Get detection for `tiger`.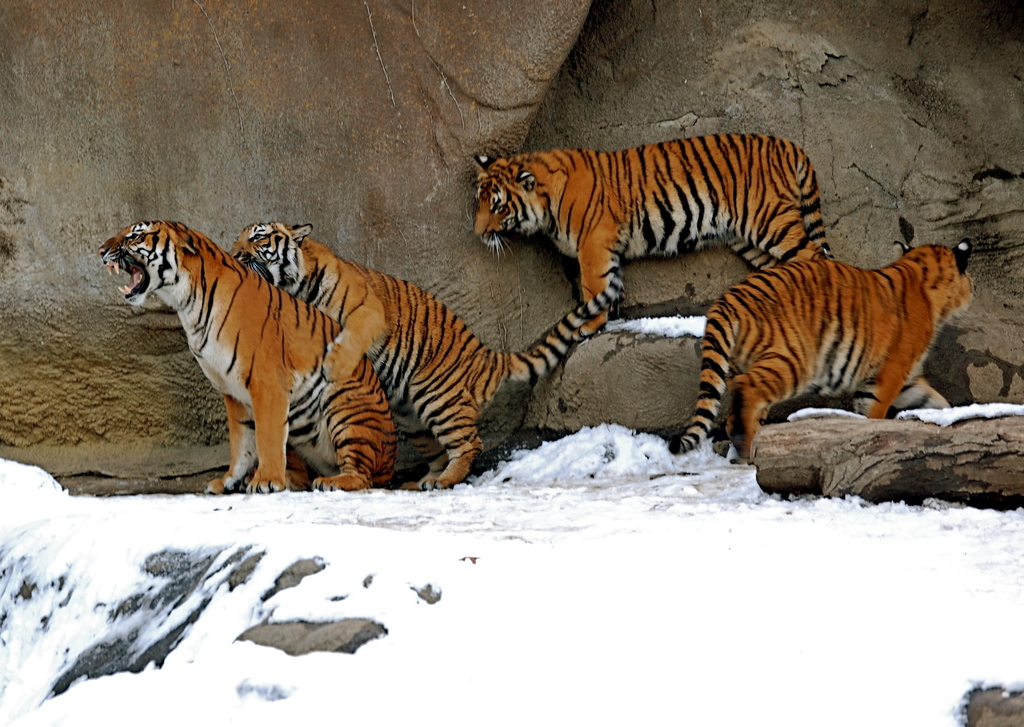
Detection: l=229, t=220, r=620, b=489.
